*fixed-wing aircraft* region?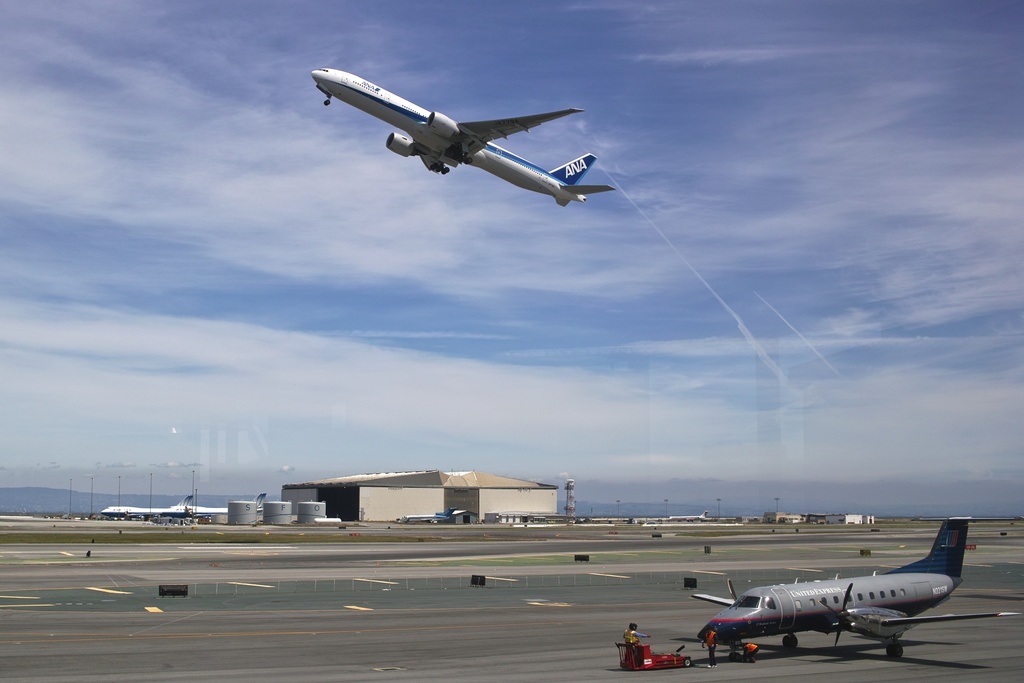
bbox(168, 488, 271, 514)
